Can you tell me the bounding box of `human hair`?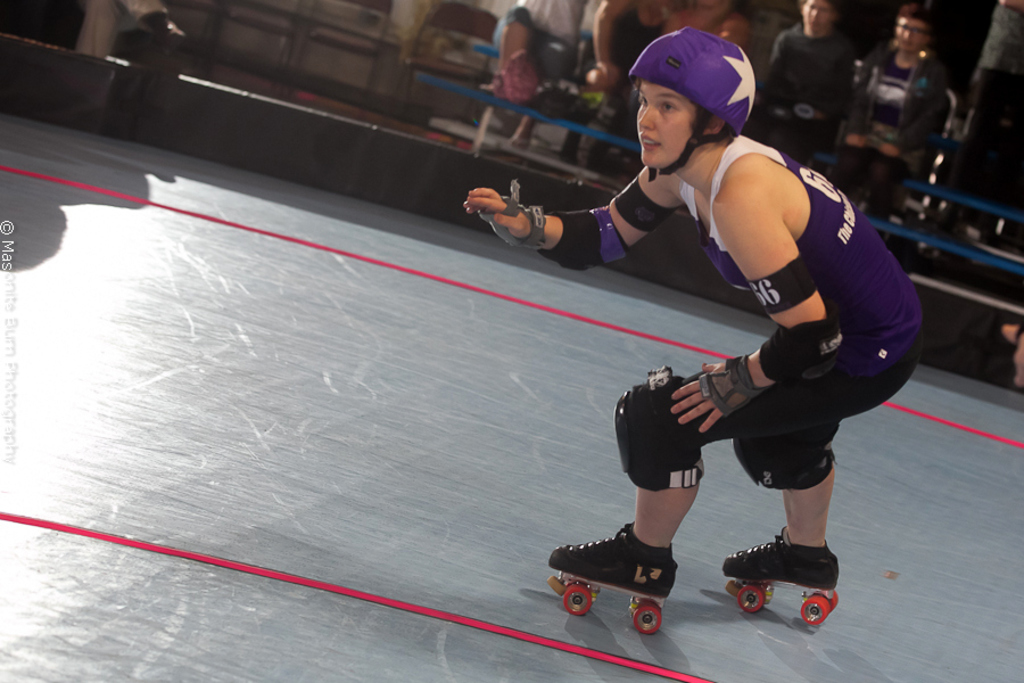
pyautogui.locateOnScreen(688, 0, 759, 25).
